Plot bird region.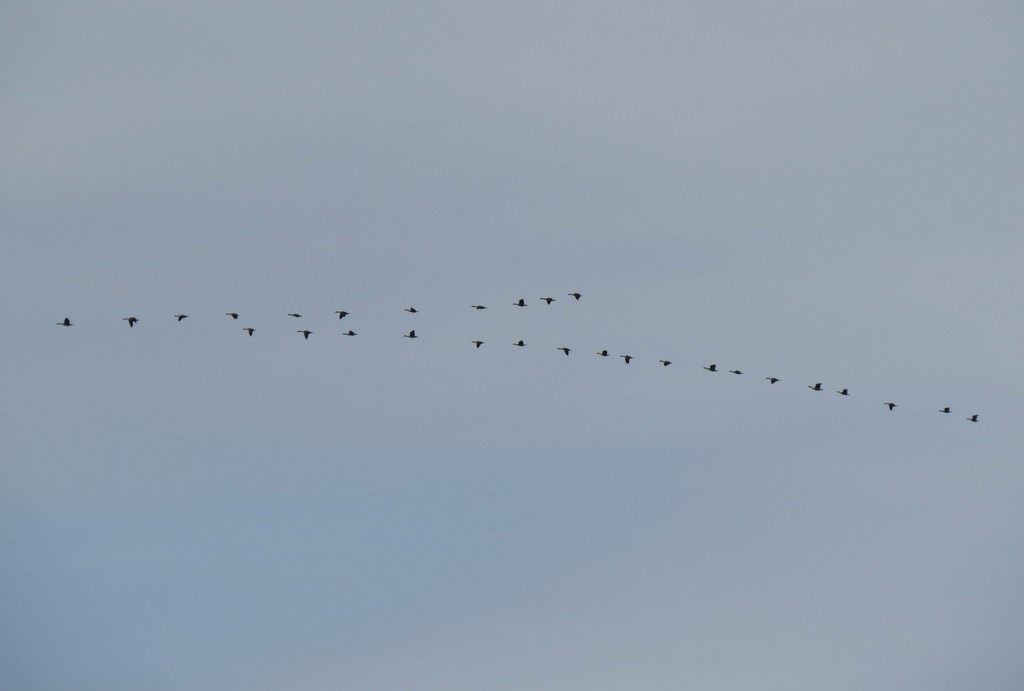
Plotted at (224, 312, 241, 320).
